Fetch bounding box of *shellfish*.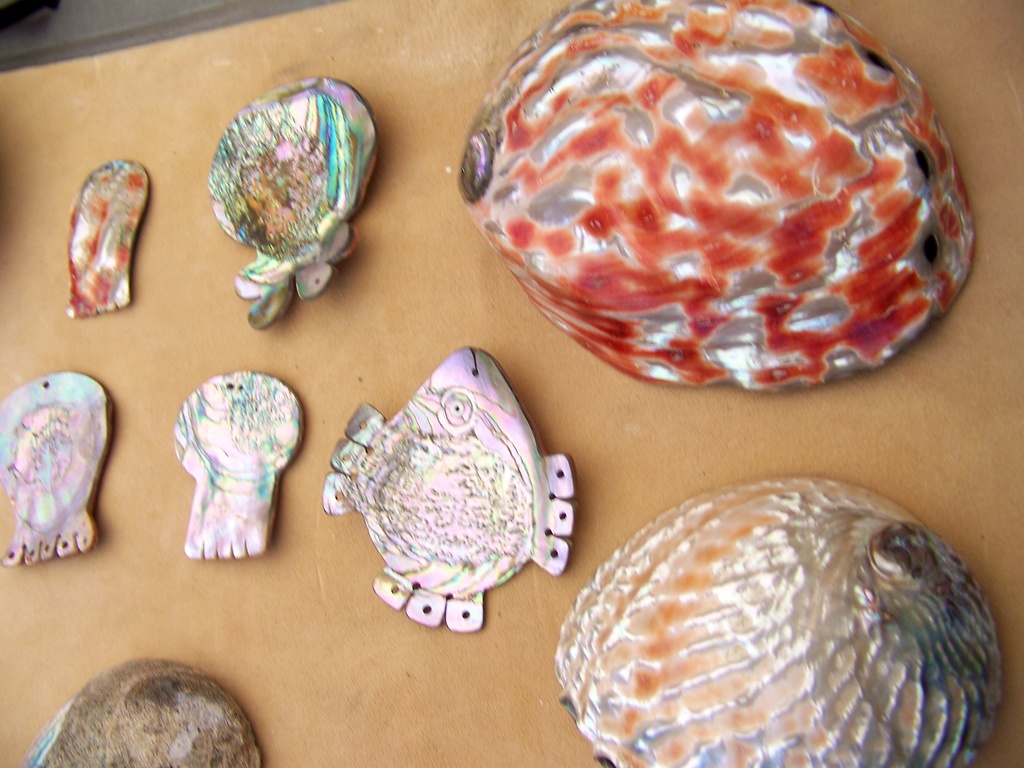
Bbox: locate(3, 372, 115, 569).
